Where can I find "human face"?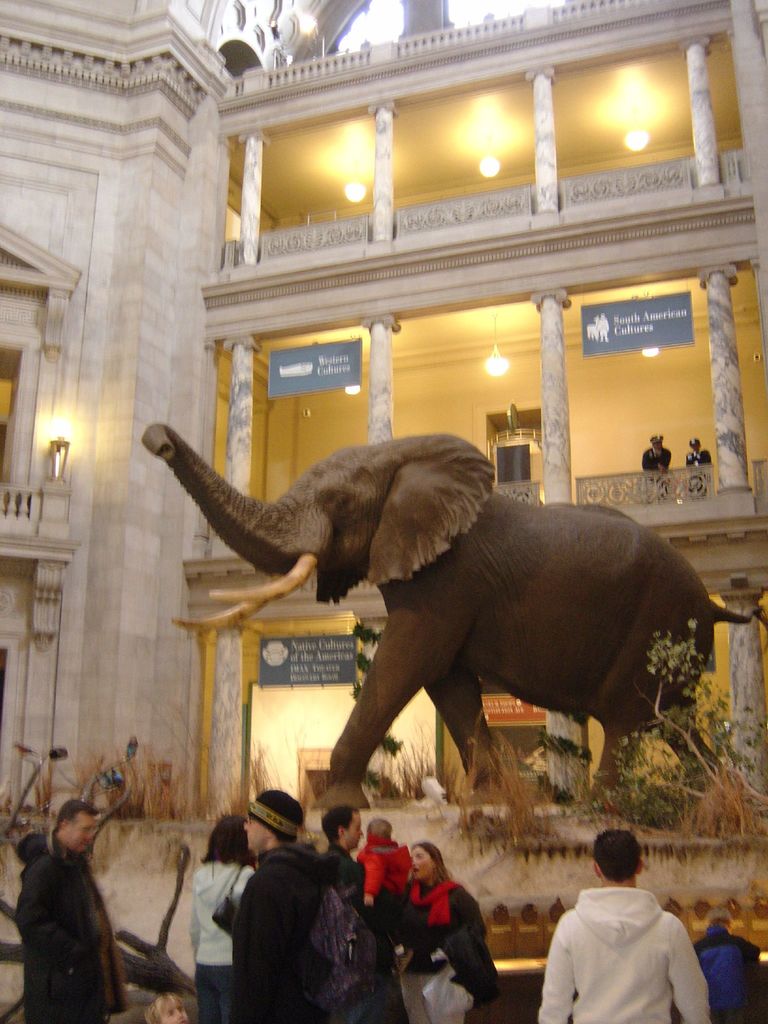
You can find it at (left=410, top=847, right=432, bottom=877).
